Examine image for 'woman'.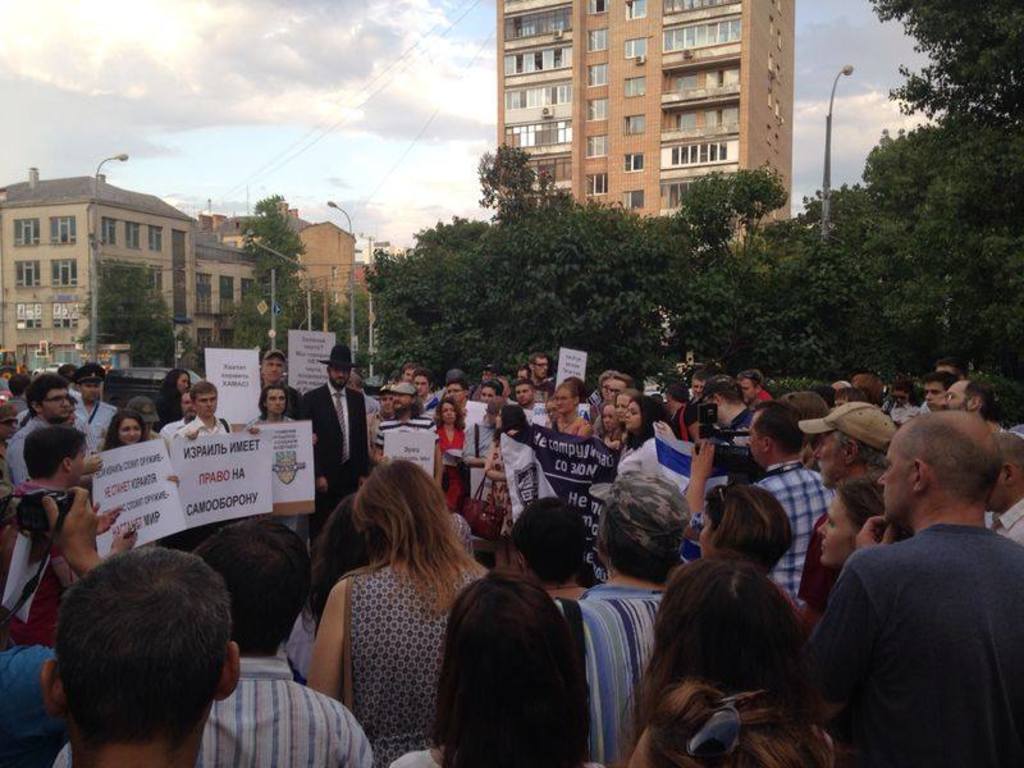
Examination result: x1=282, y1=452, x2=486, y2=767.
